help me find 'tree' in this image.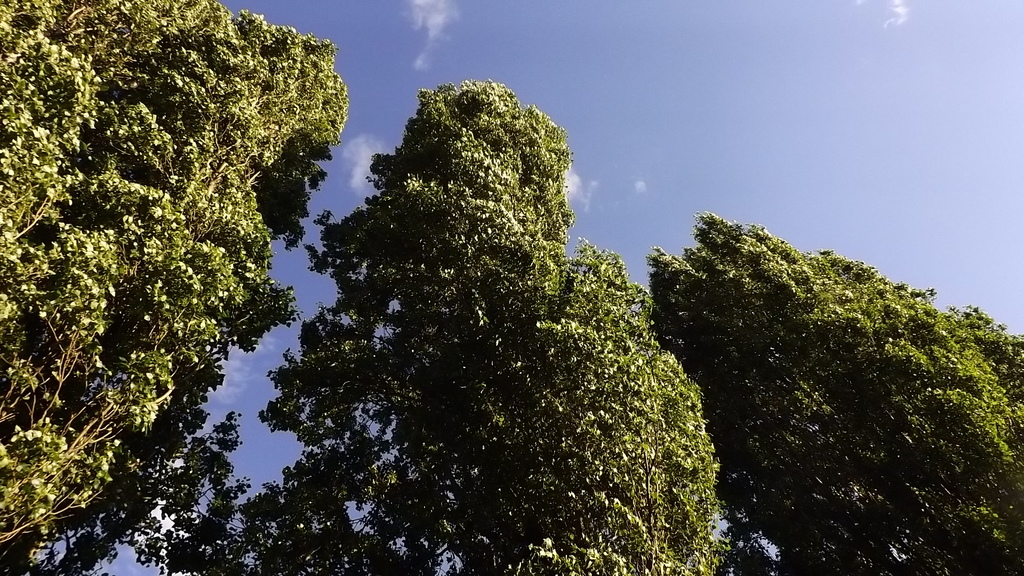
Found it: bbox=(644, 201, 1023, 575).
